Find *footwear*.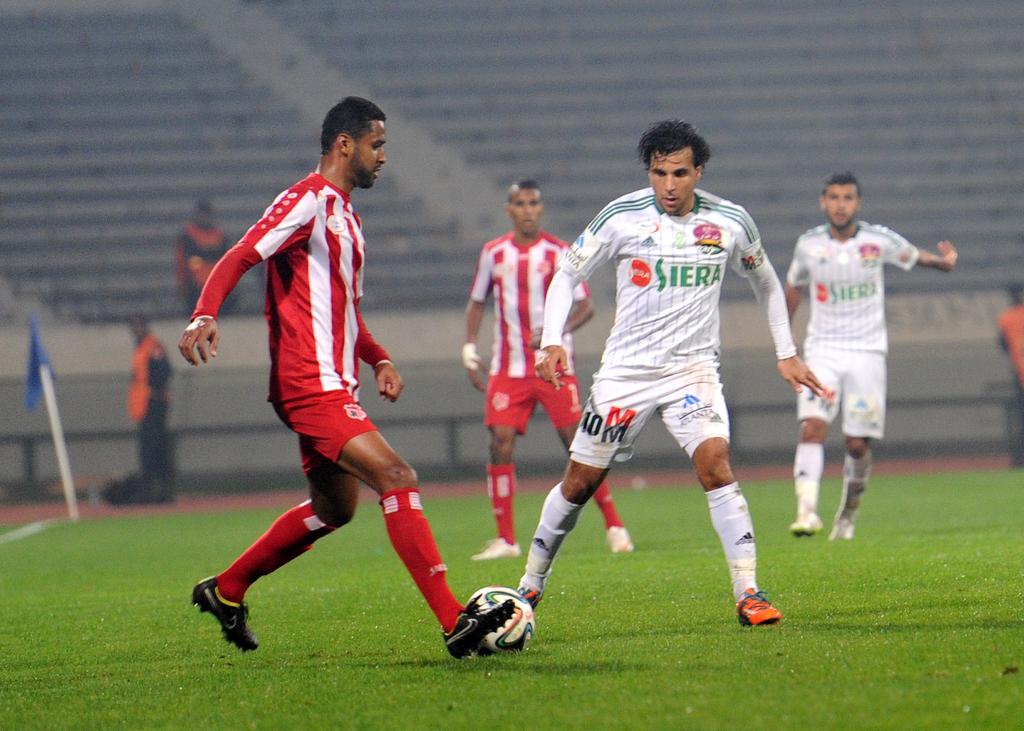
[left=604, top=527, right=635, bottom=554].
